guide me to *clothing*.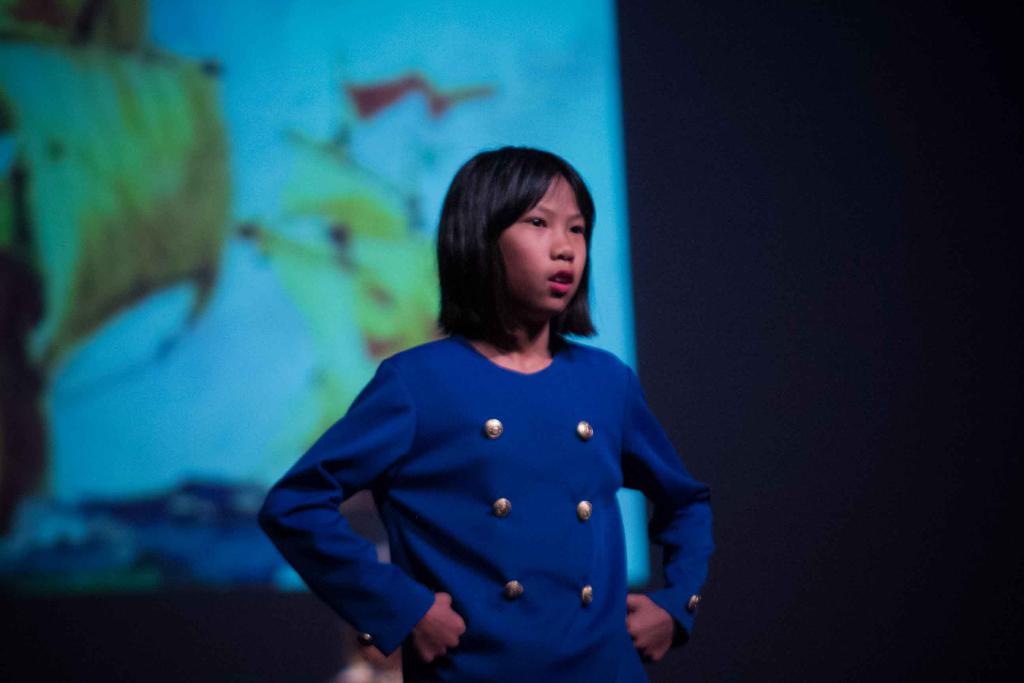
Guidance: {"left": 256, "top": 336, "right": 712, "bottom": 682}.
